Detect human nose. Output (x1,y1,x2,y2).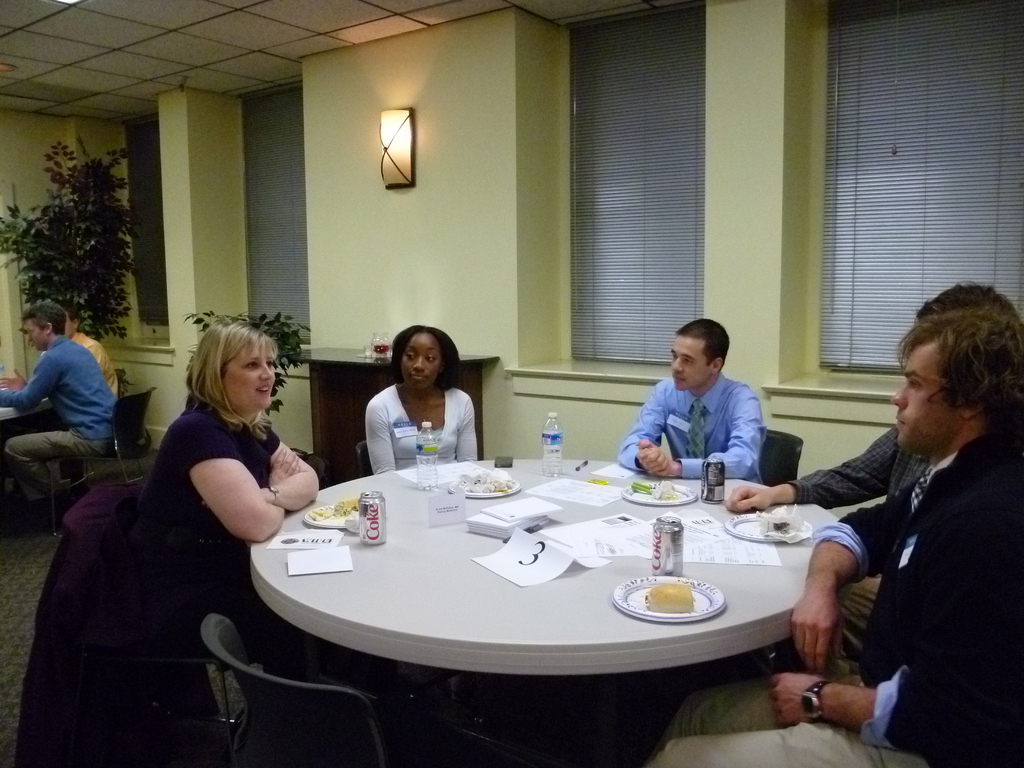
(673,358,685,372).
